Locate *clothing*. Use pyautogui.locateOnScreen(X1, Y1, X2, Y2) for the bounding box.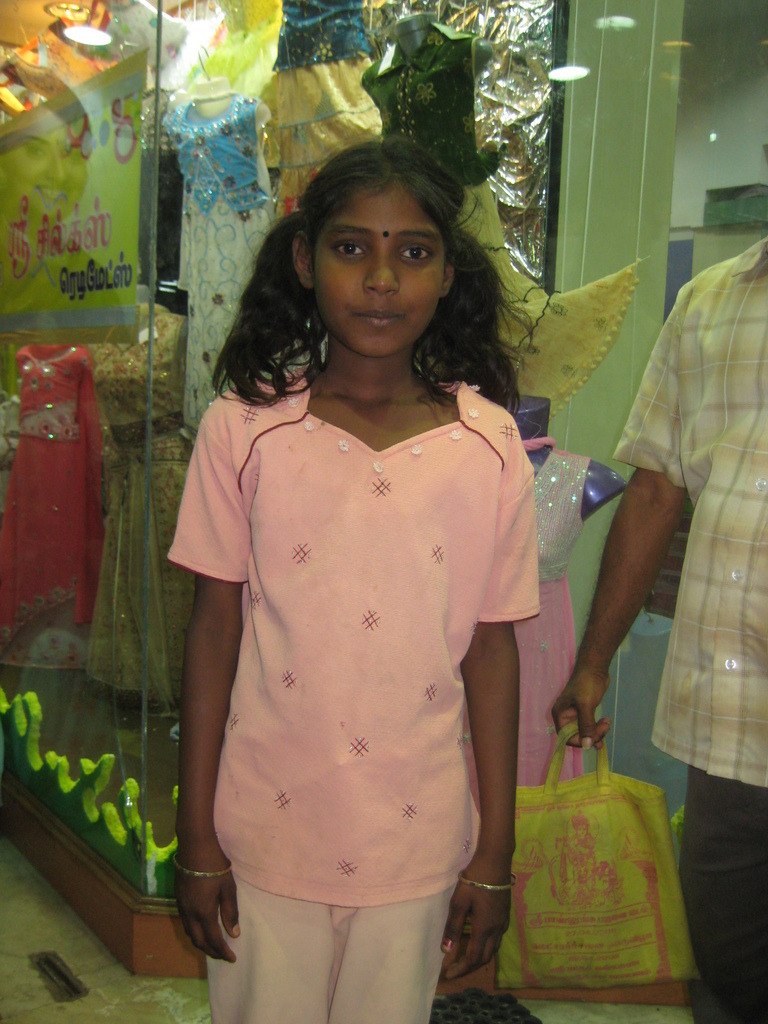
pyautogui.locateOnScreen(0, 340, 108, 673).
